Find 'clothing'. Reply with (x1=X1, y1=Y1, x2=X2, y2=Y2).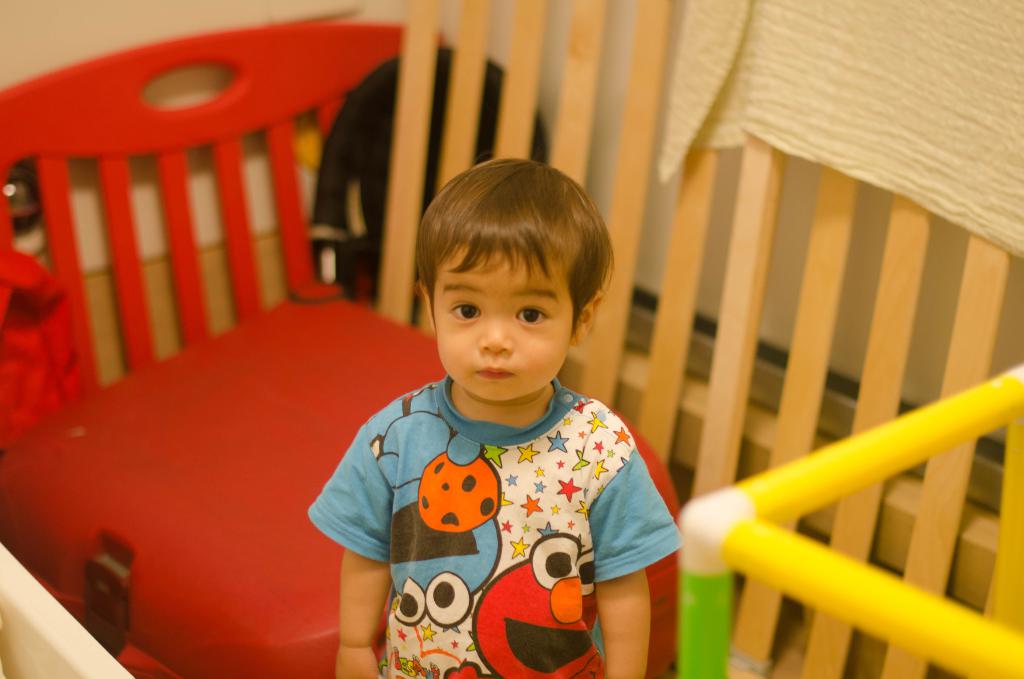
(x1=325, y1=334, x2=671, y2=665).
